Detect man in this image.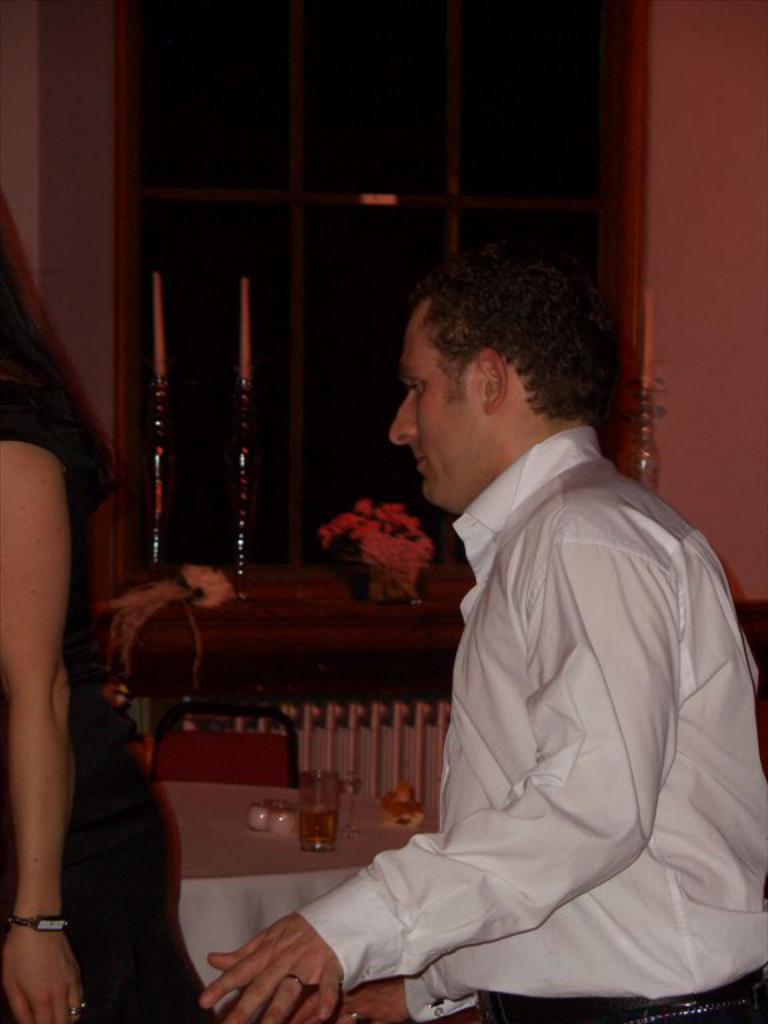
Detection: 264/209/739/995.
